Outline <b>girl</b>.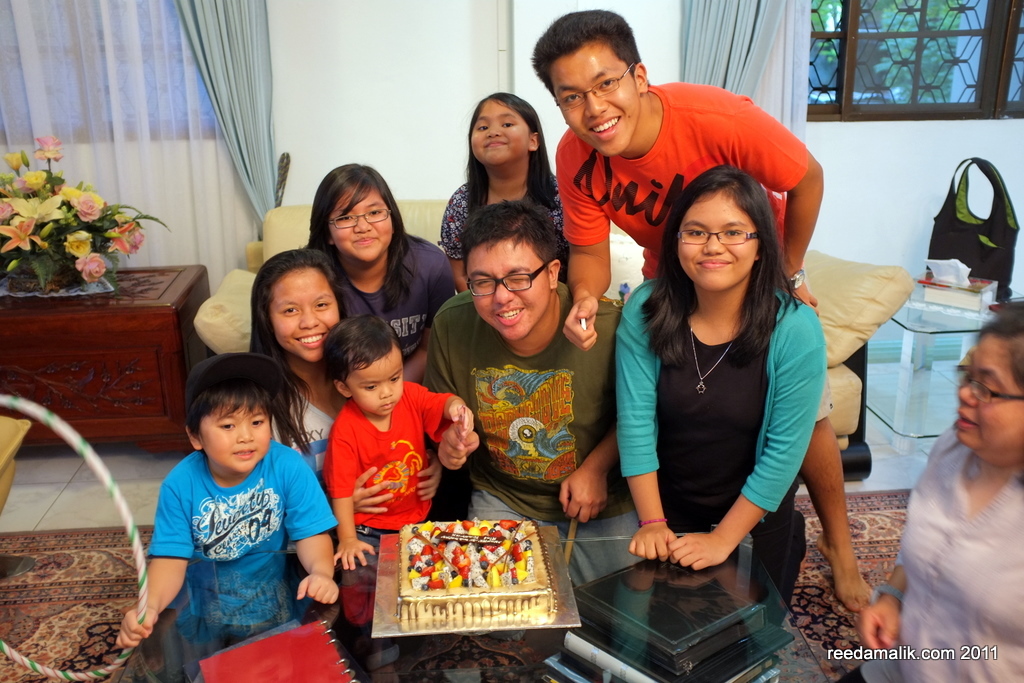
Outline: 437/91/560/294.
